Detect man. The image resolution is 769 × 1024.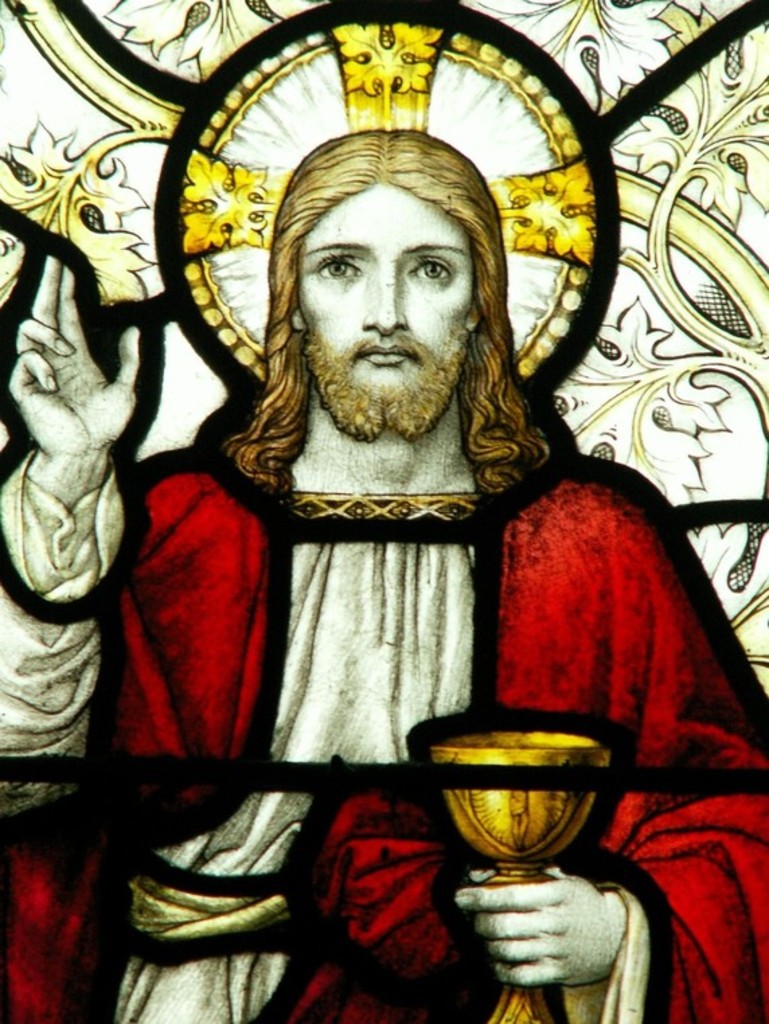
left=0, top=125, right=768, bottom=1023.
